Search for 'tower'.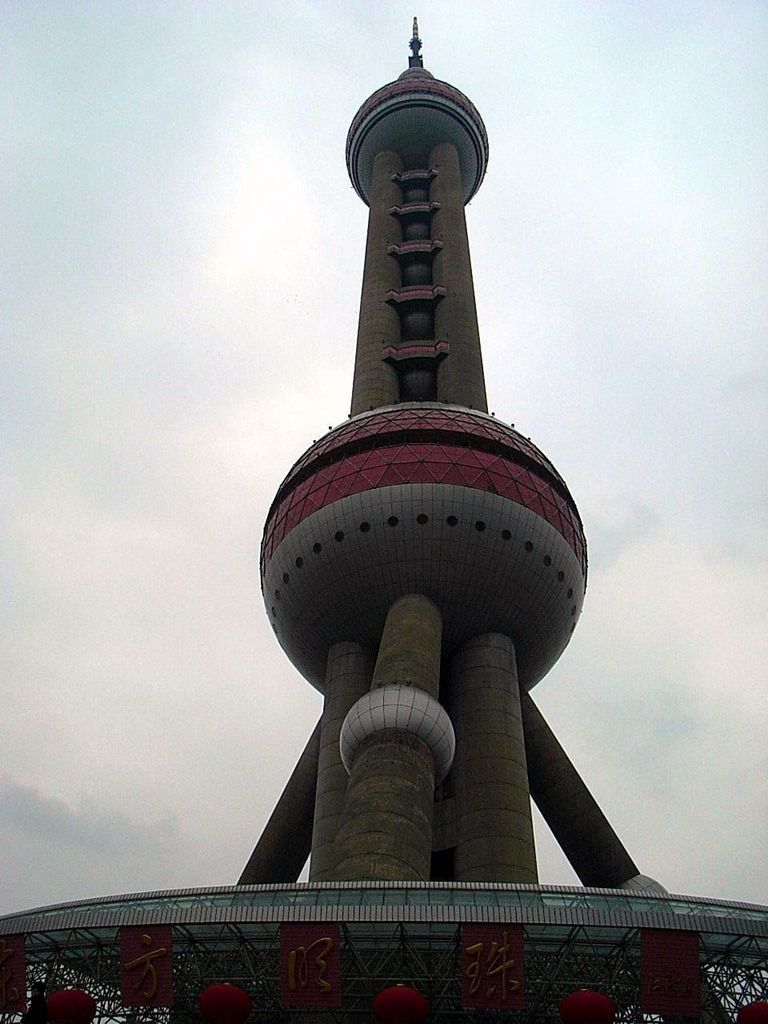
Found at region(0, 21, 767, 1023).
